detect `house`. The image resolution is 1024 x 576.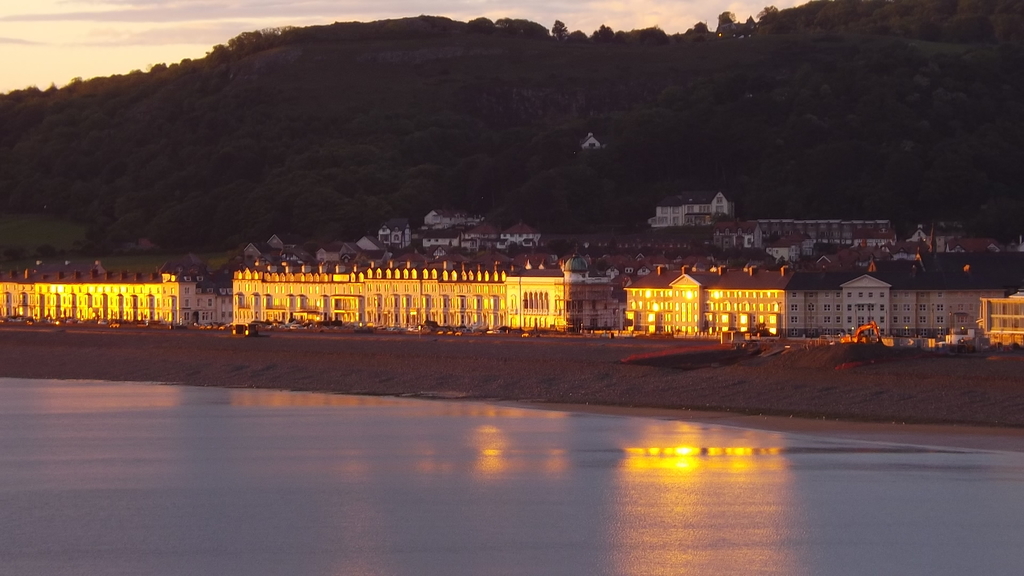
crop(459, 215, 501, 253).
